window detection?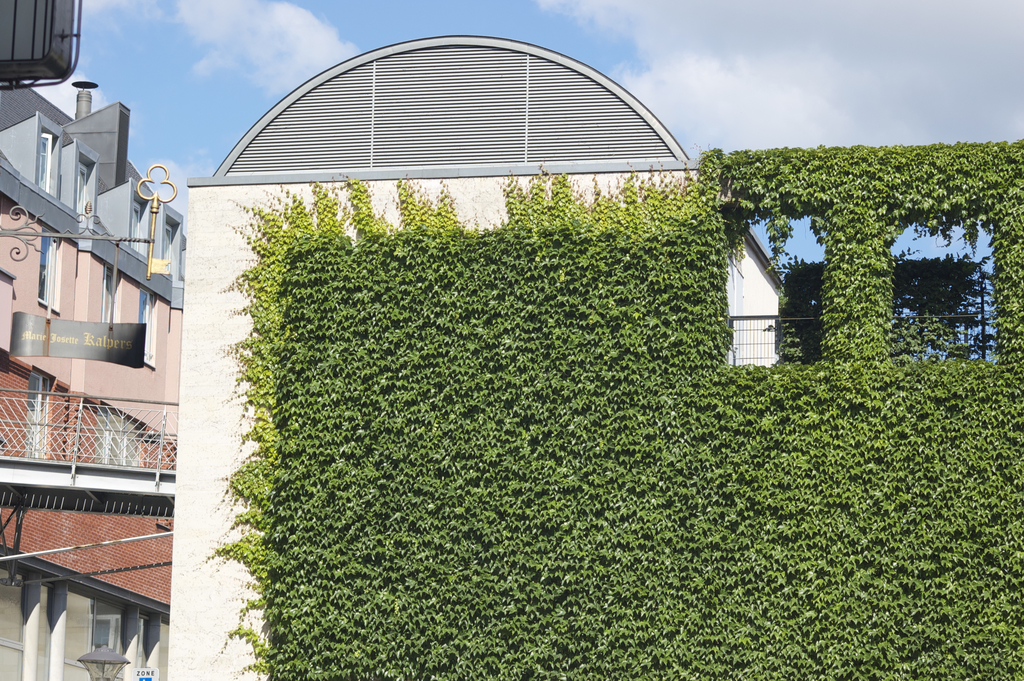
Rect(69, 154, 100, 218)
